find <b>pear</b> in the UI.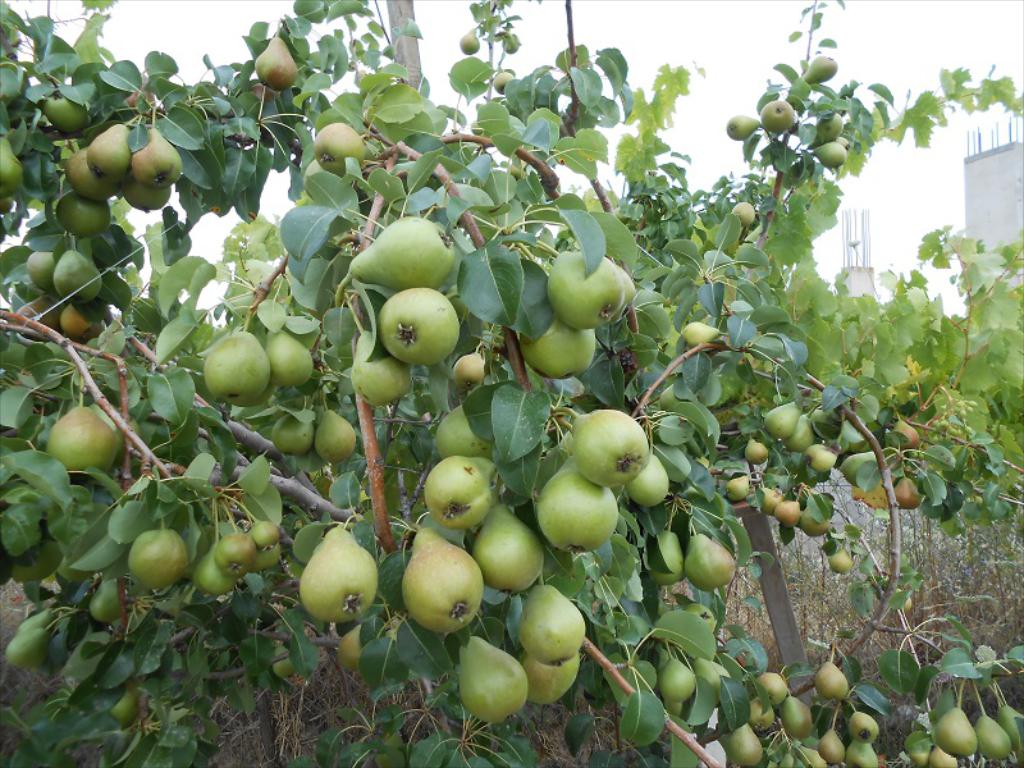
UI element at [458,24,481,56].
